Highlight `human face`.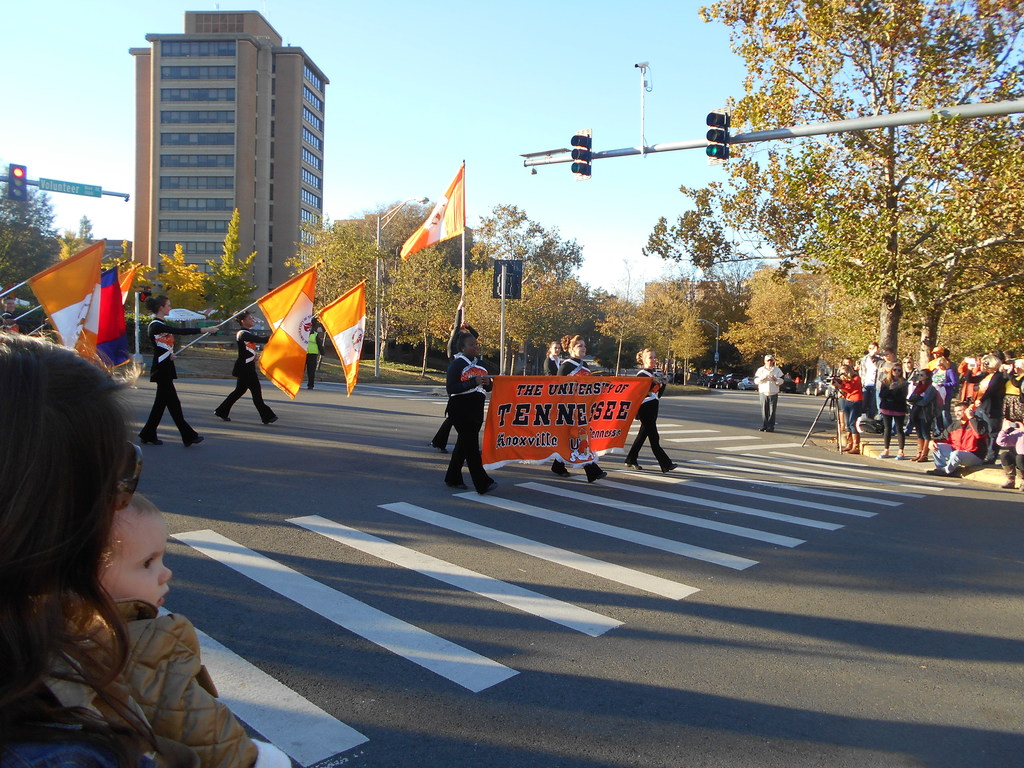
Highlighted region: {"left": 886, "top": 361, "right": 902, "bottom": 383}.
